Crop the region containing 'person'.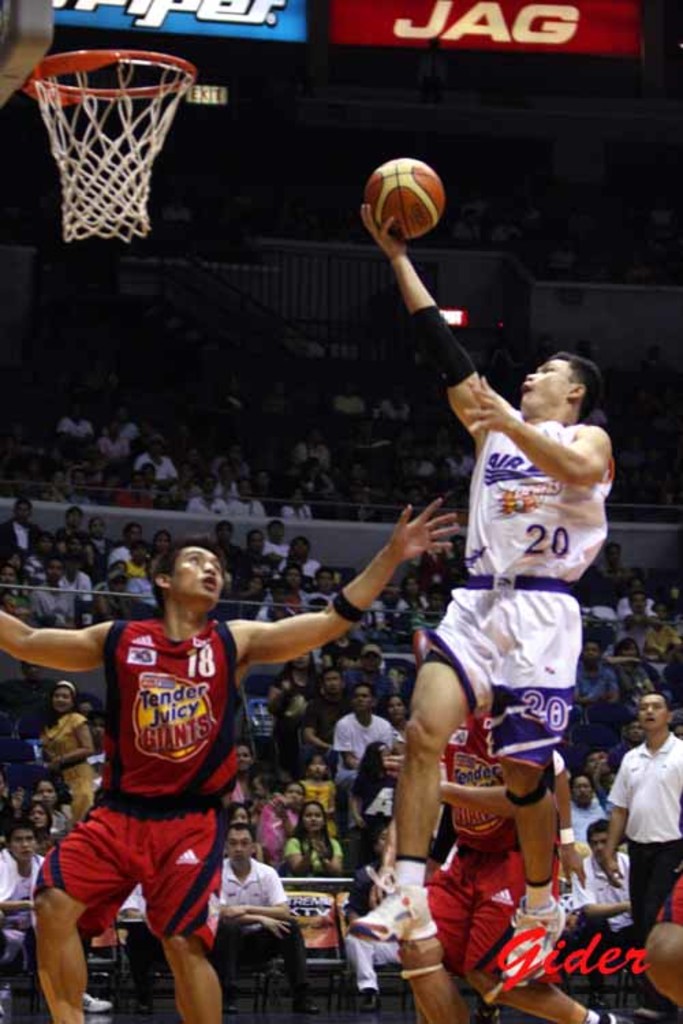
Crop region: x1=4 y1=493 x2=463 y2=1023.
